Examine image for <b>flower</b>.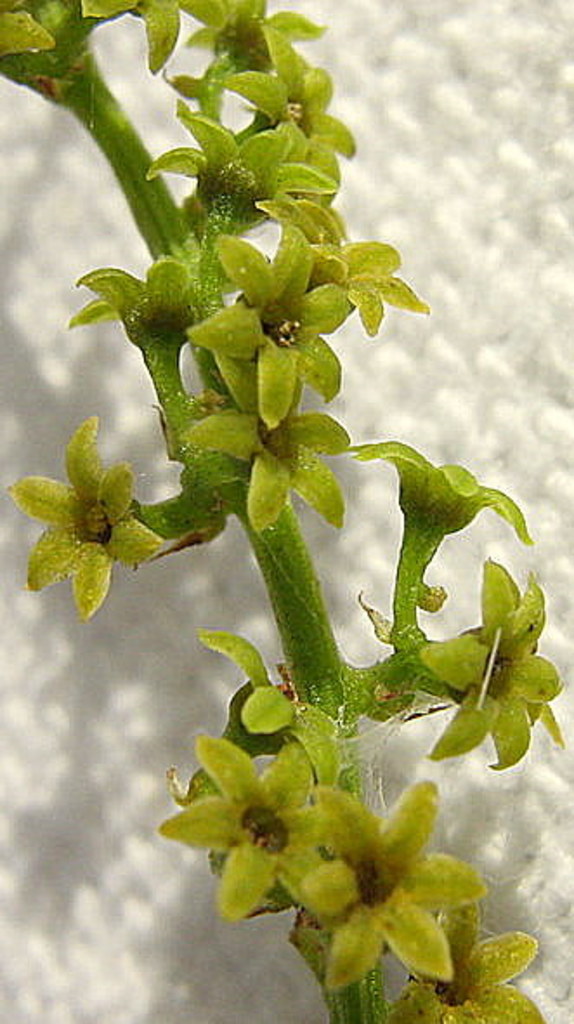
Examination result: 0/415/166/628.
